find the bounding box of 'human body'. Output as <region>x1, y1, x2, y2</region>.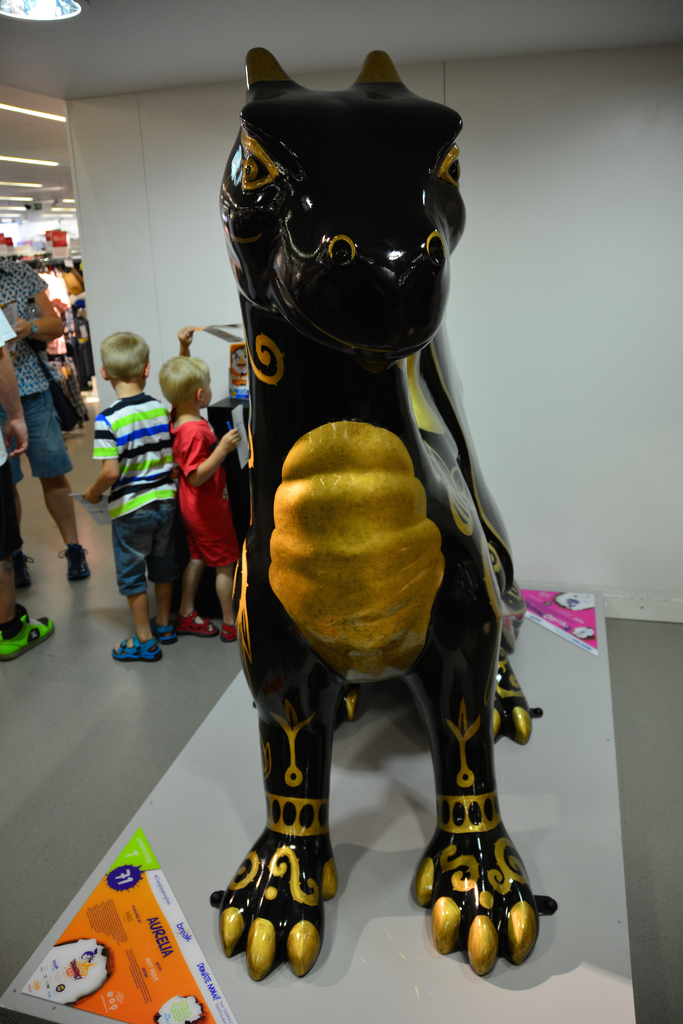
<region>0, 260, 72, 579</region>.
